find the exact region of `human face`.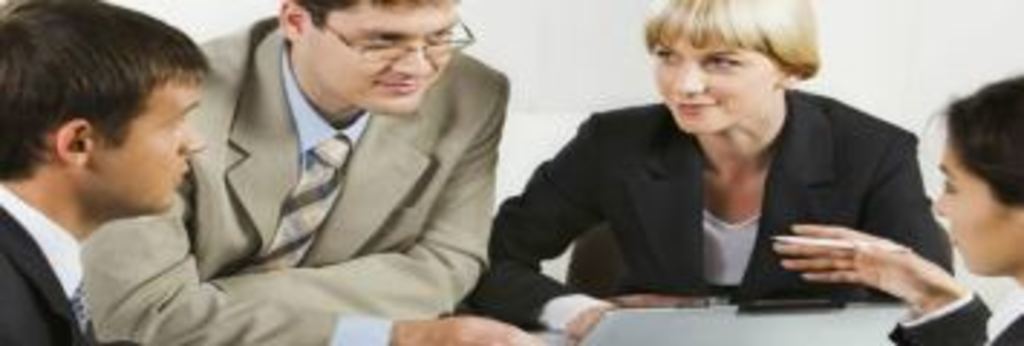
Exact region: [left=297, top=0, right=453, bottom=110].
